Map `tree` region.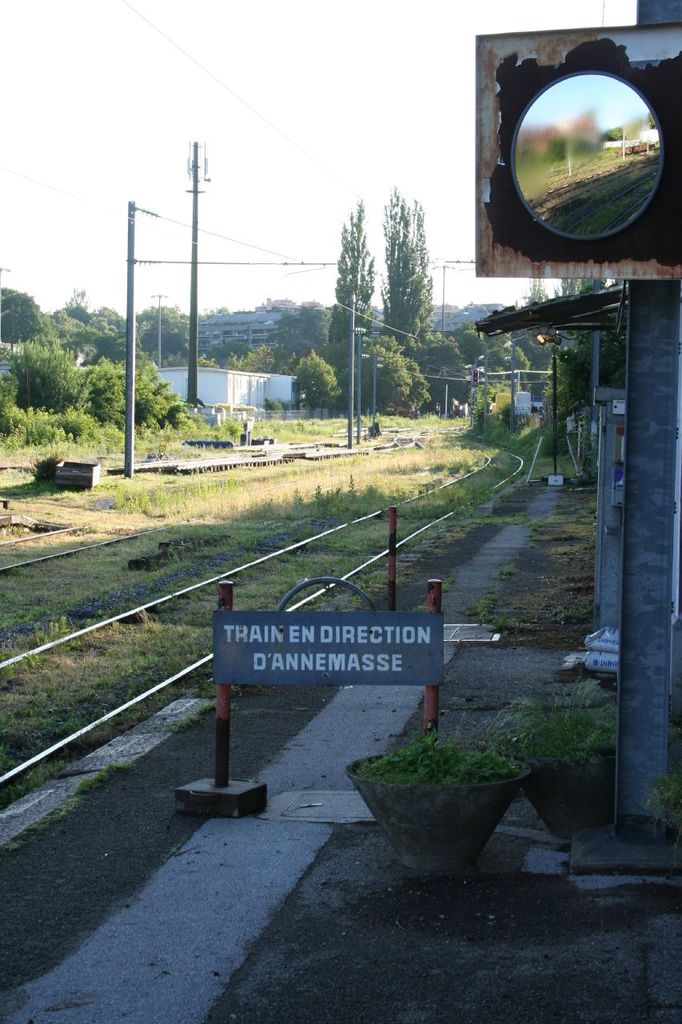
Mapped to bbox=[385, 369, 543, 410].
